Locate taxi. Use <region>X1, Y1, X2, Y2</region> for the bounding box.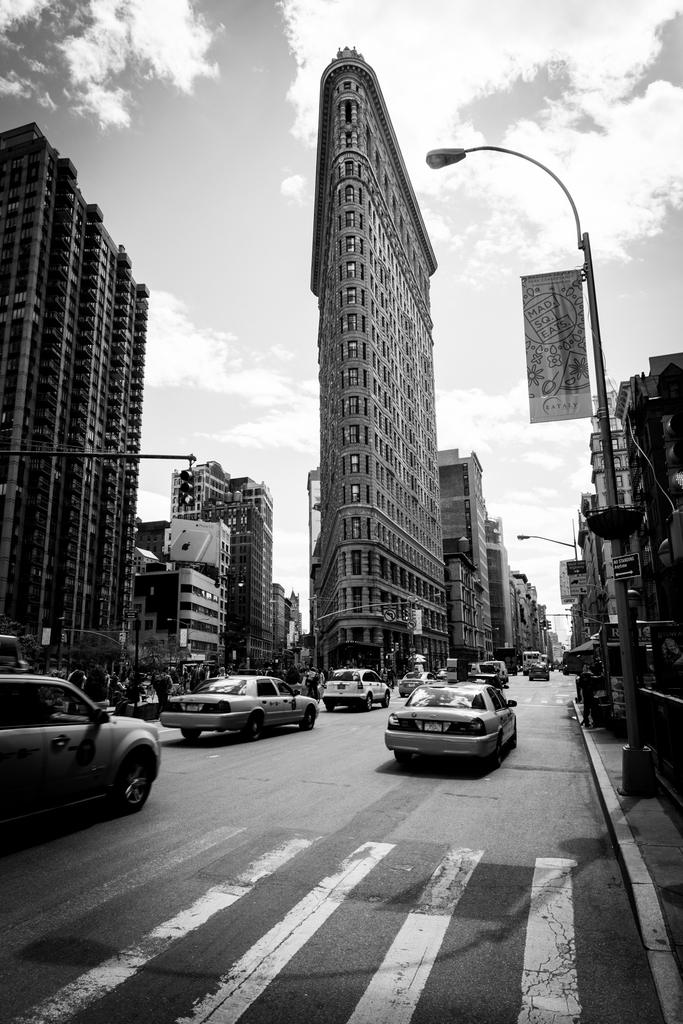
<region>397, 663, 435, 696</region>.
